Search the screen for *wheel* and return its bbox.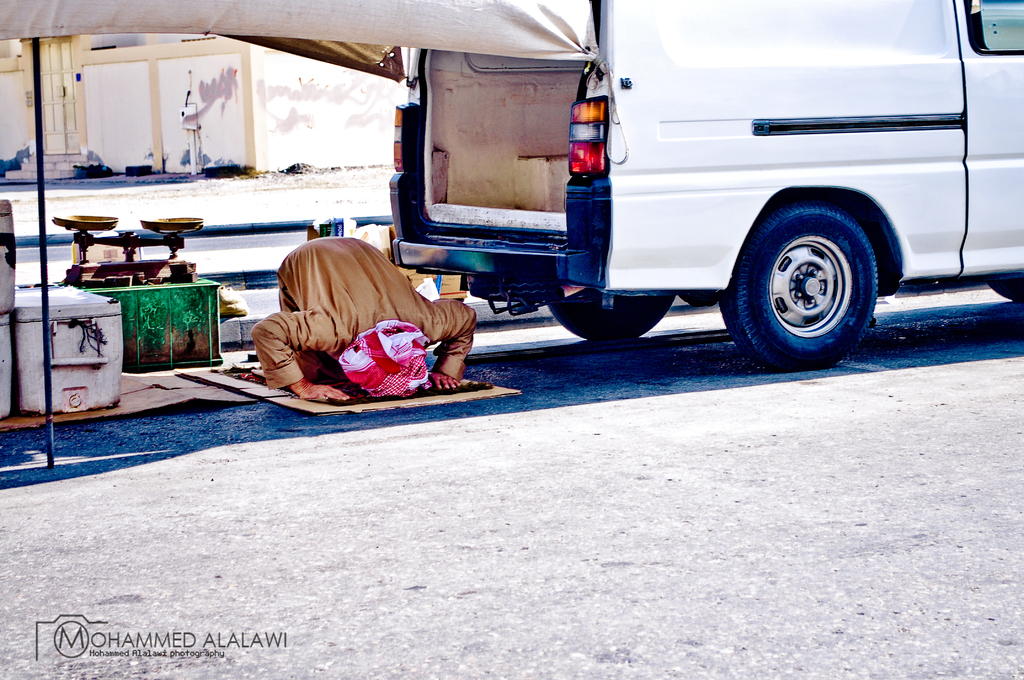
Found: box(560, 289, 674, 338).
